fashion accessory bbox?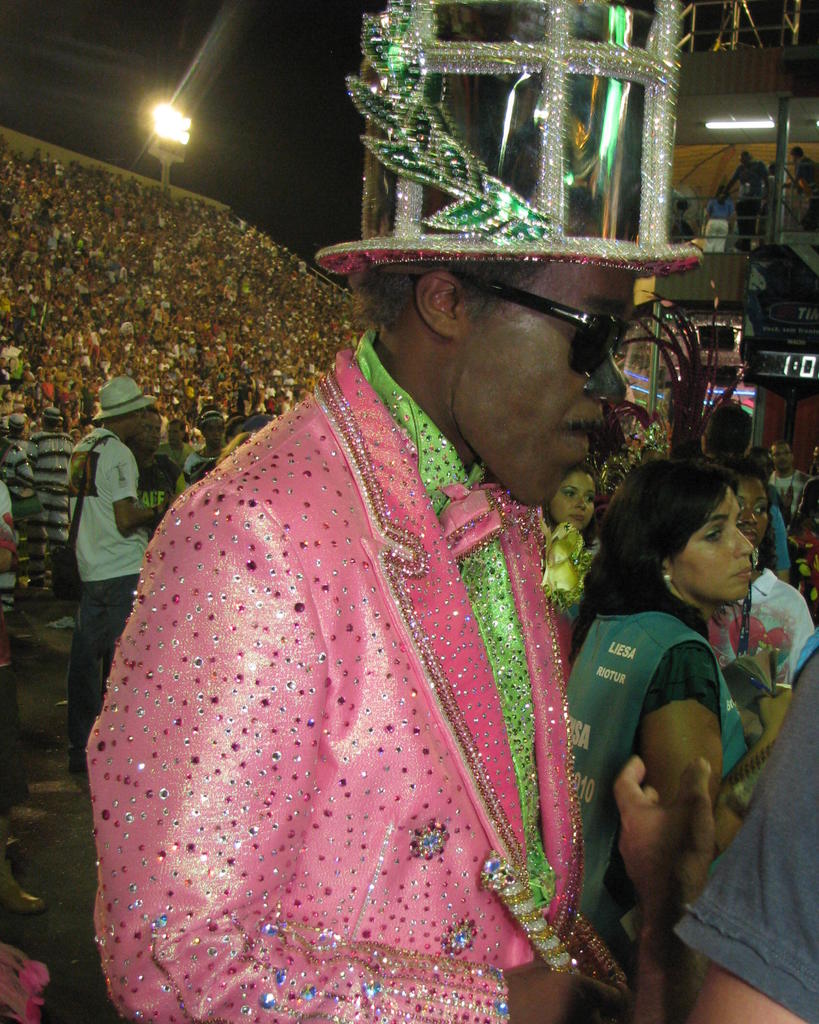
rect(40, 406, 63, 420)
